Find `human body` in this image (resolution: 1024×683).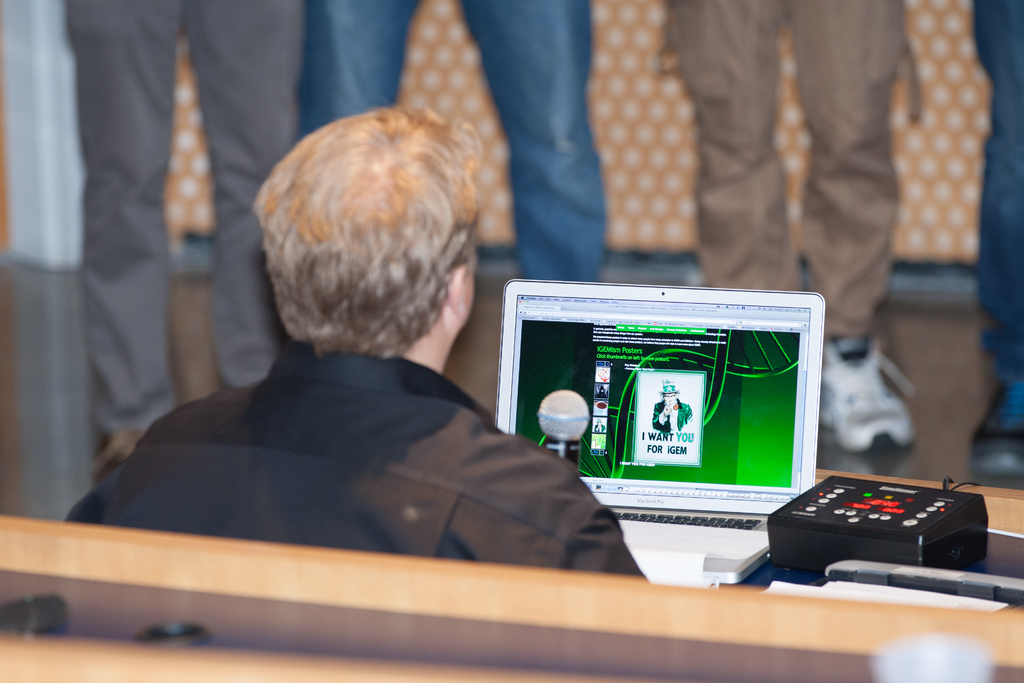
[x1=63, y1=1, x2=308, y2=450].
